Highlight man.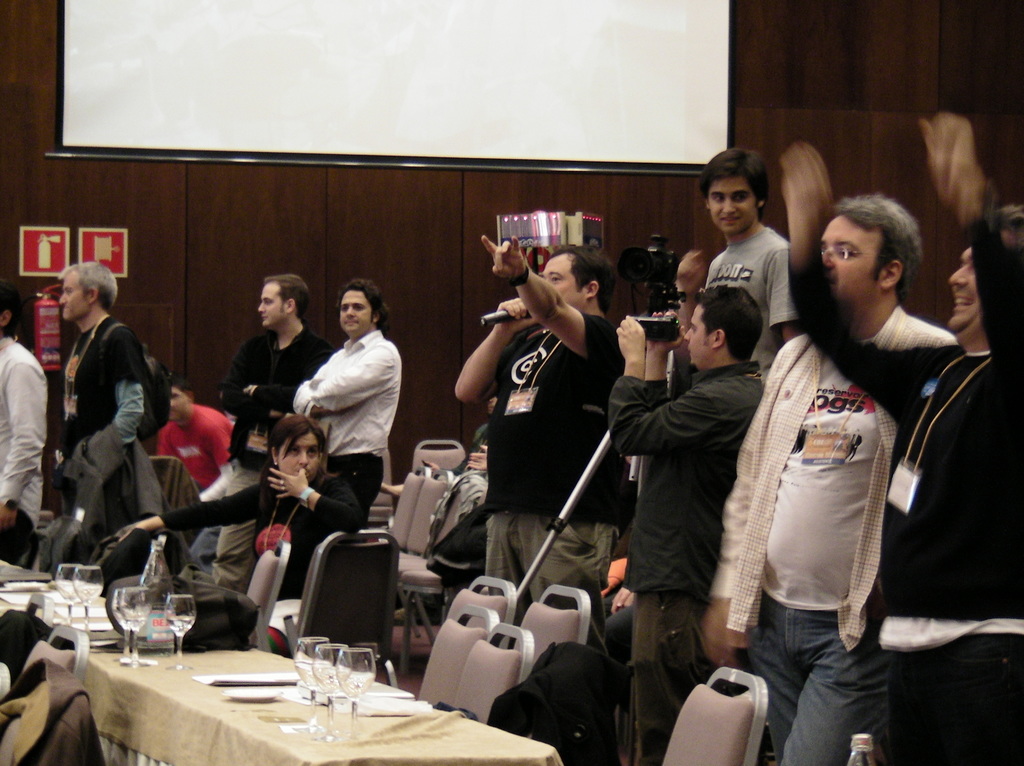
Highlighted region: bbox(159, 376, 236, 499).
